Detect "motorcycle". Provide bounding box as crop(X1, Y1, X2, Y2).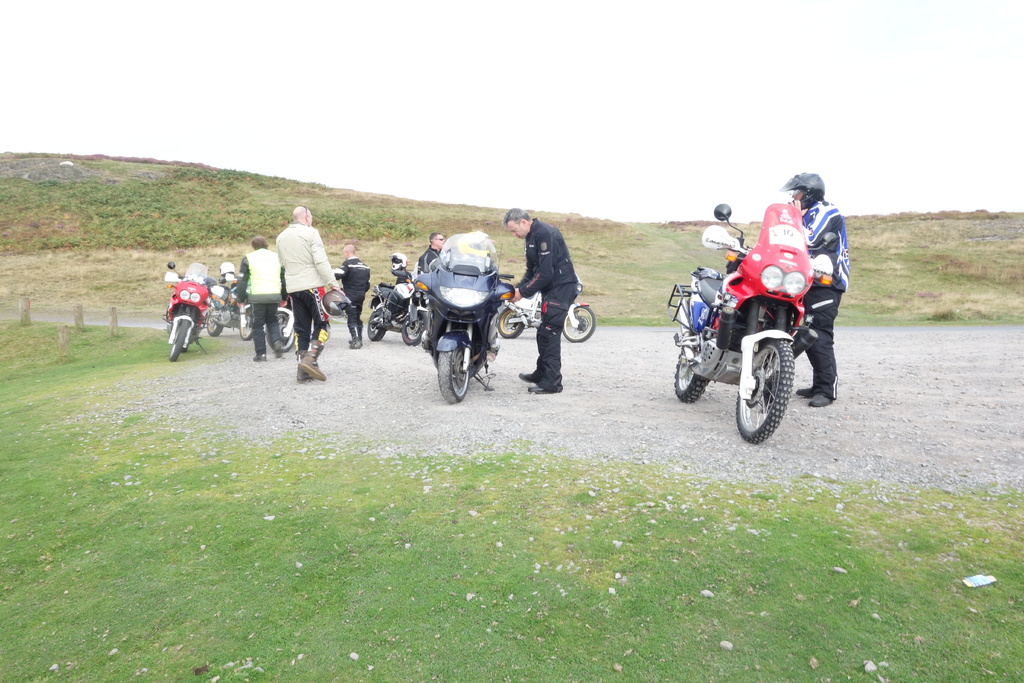
crop(367, 267, 430, 347).
